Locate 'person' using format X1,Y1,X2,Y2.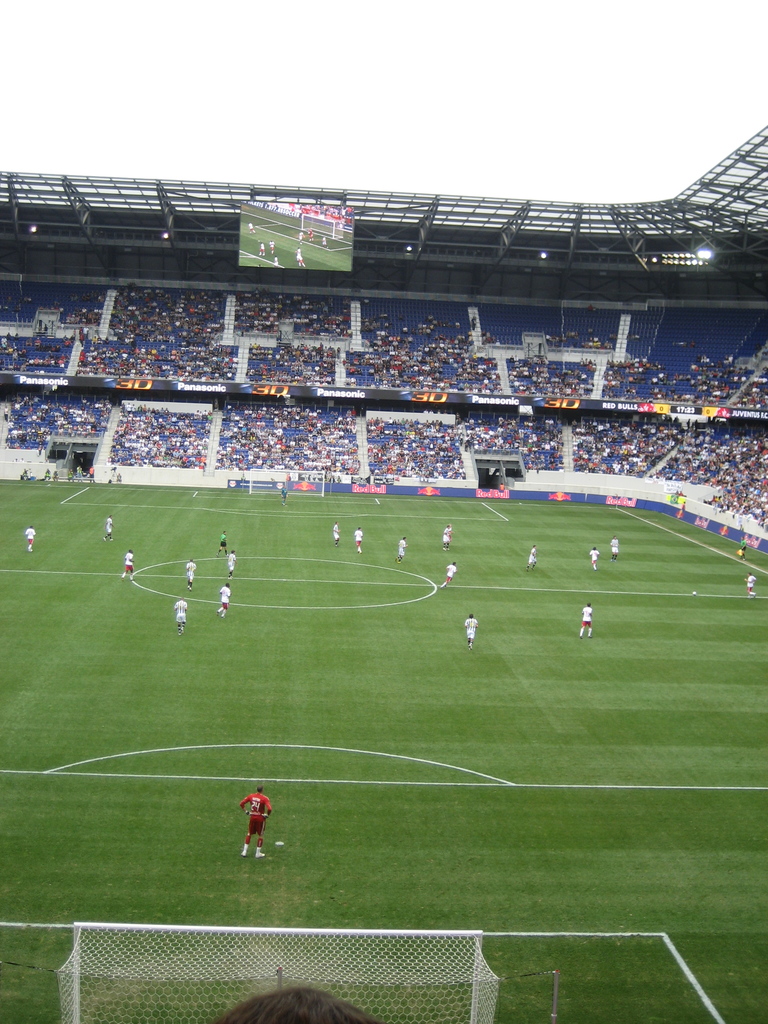
463,612,482,652.
